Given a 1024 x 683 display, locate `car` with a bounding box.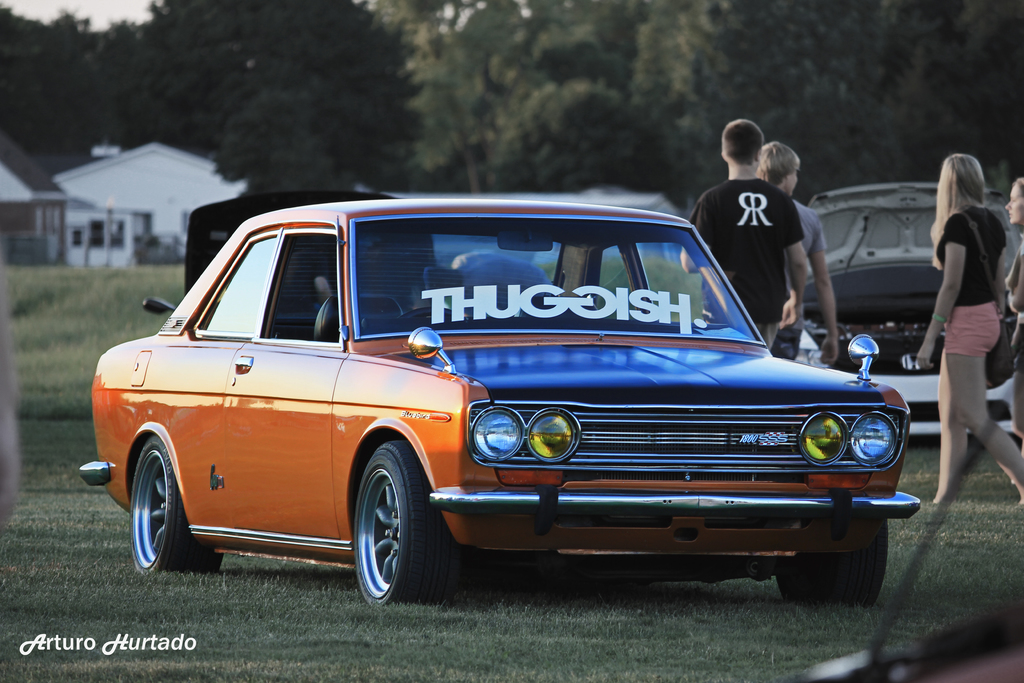
Located: crop(794, 183, 1023, 438).
